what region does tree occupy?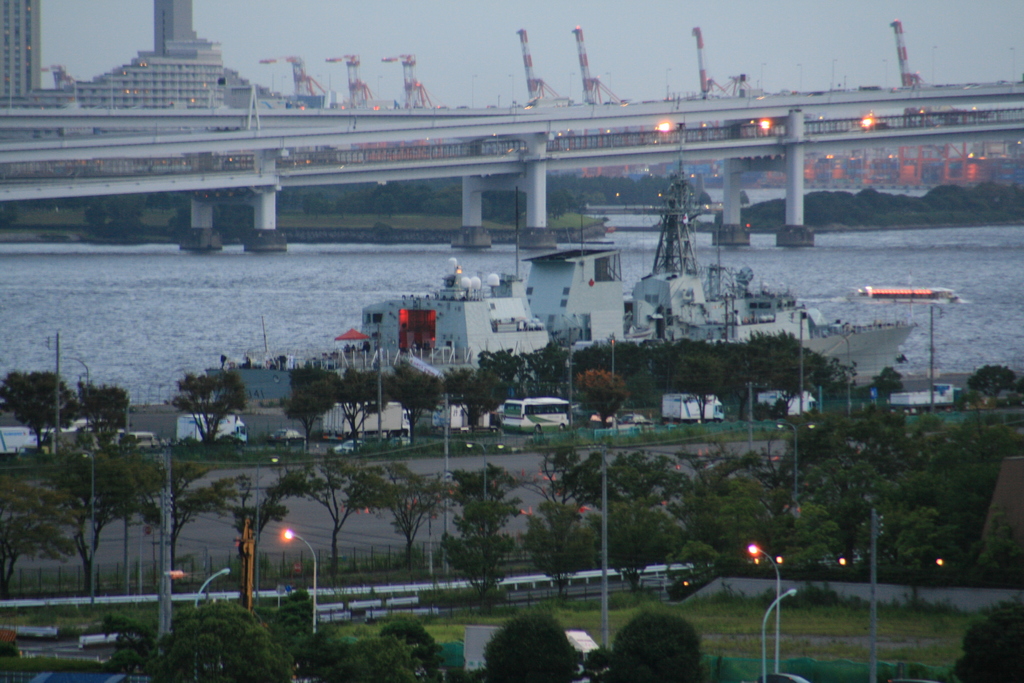
(x1=289, y1=620, x2=442, y2=682).
